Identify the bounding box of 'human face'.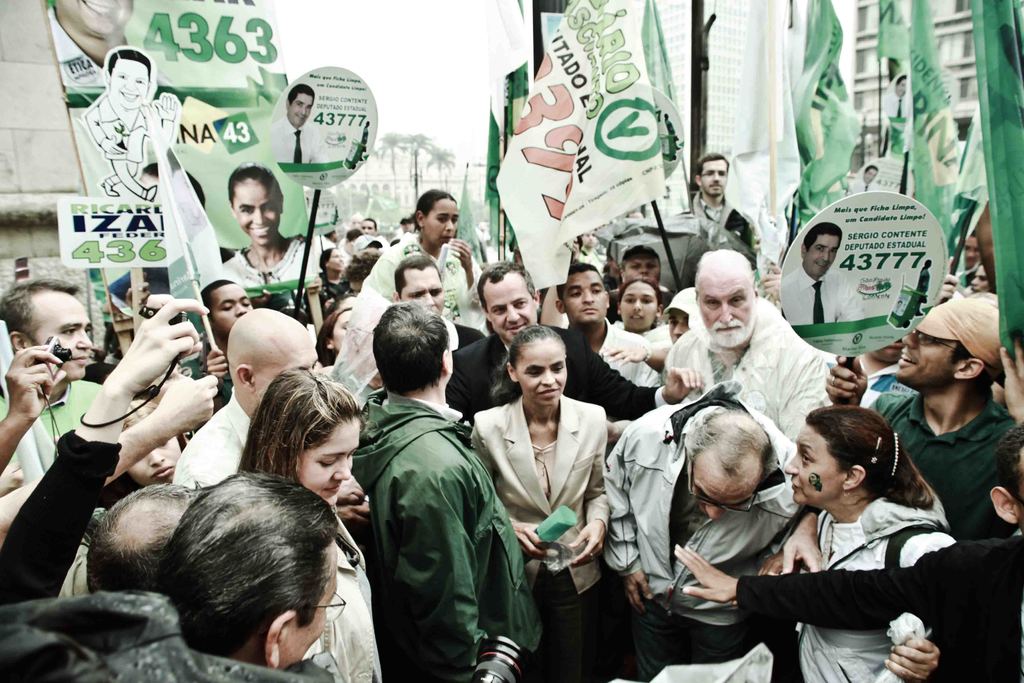
x1=961 y1=259 x2=984 y2=288.
